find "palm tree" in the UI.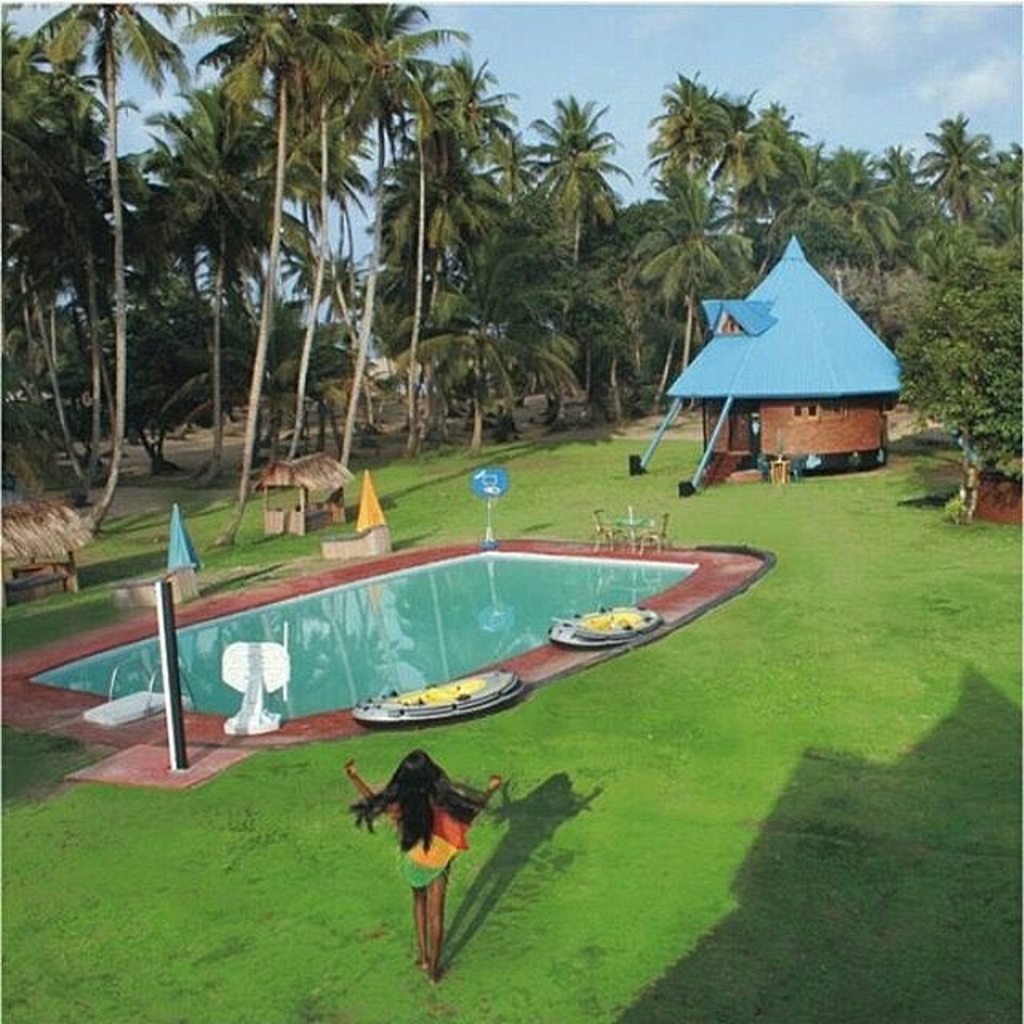
UI element at 0/70/82/416.
